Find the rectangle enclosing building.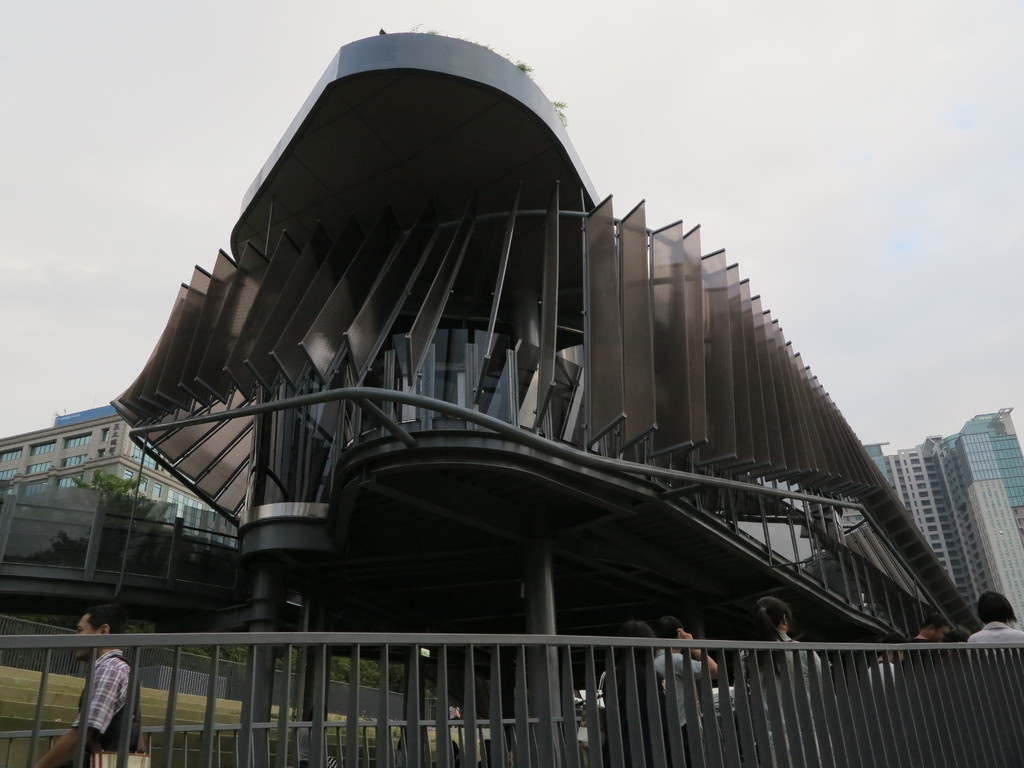
select_region(0, 408, 240, 559).
